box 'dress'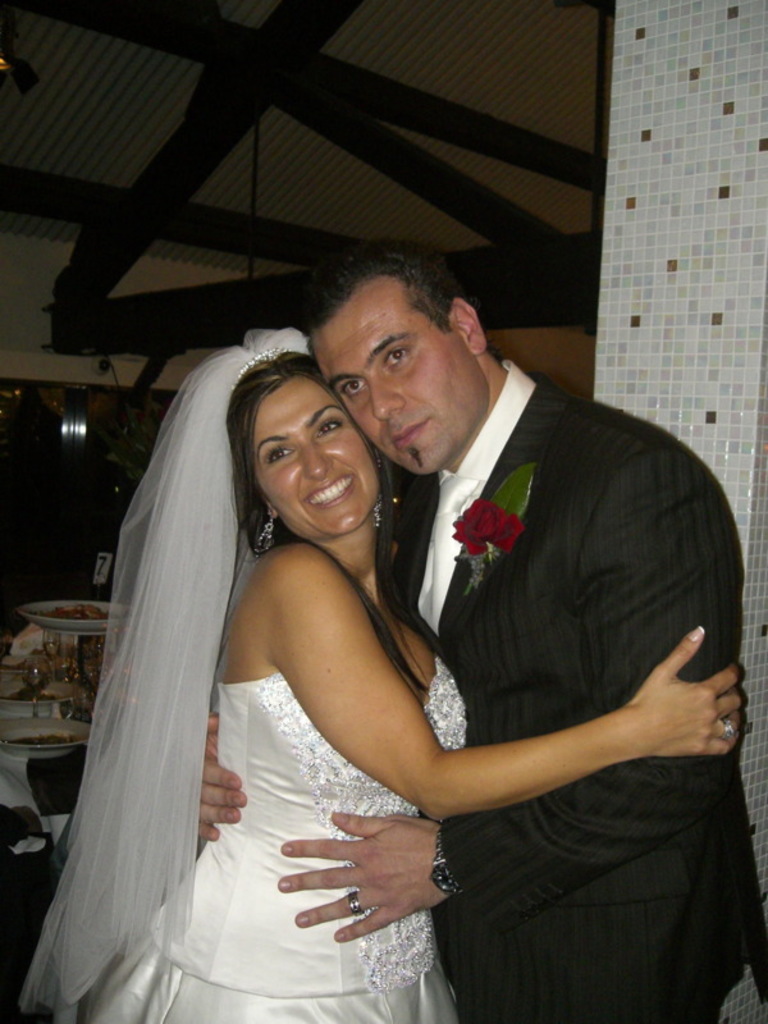
<region>86, 654, 467, 1023</region>
